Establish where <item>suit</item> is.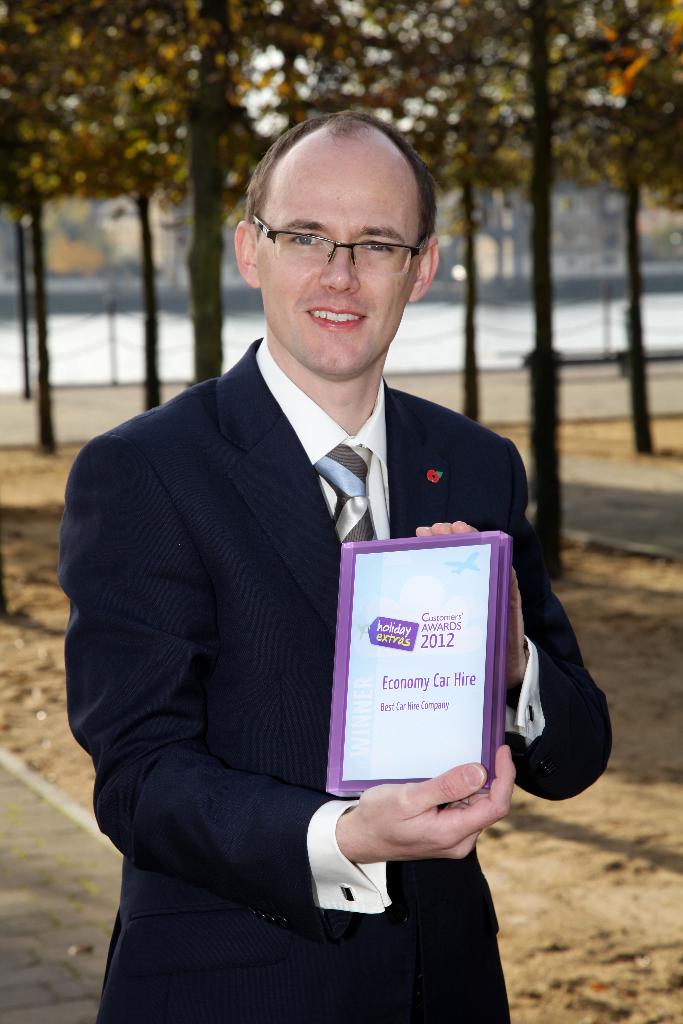
Established at box(65, 223, 554, 1002).
